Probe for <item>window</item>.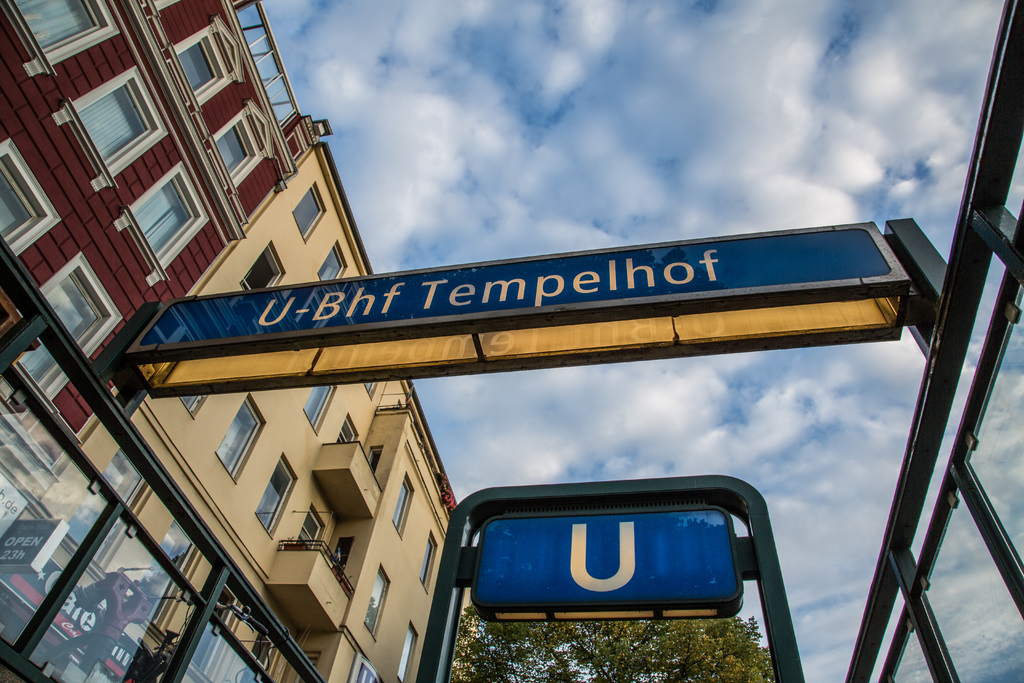
Probe result: x1=252, y1=452, x2=299, y2=538.
